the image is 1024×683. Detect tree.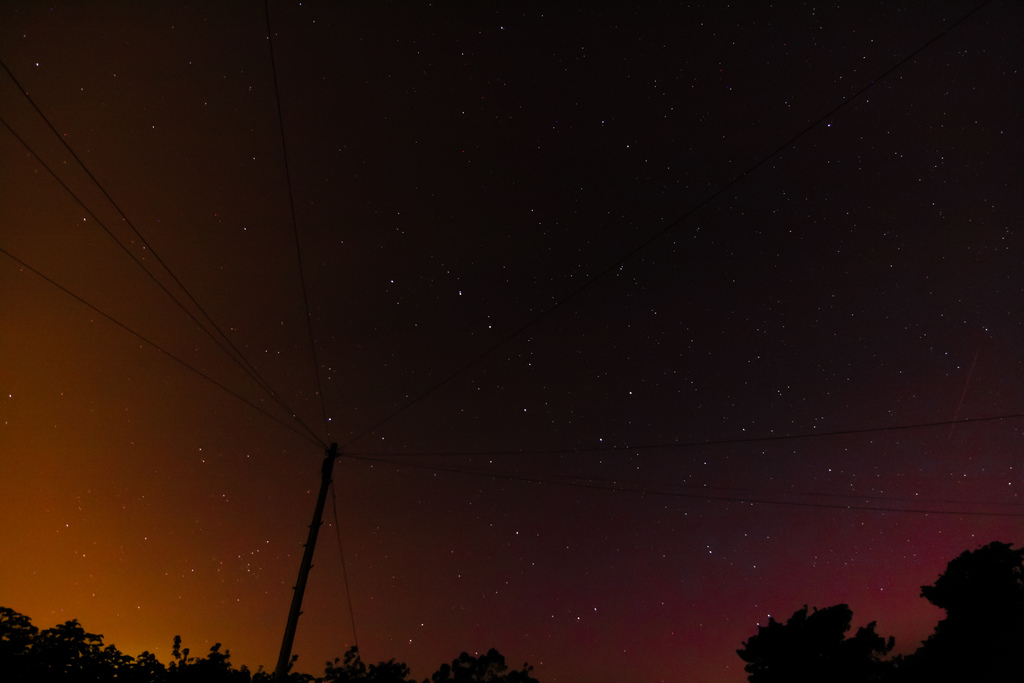
Detection: (897,541,1023,682).
